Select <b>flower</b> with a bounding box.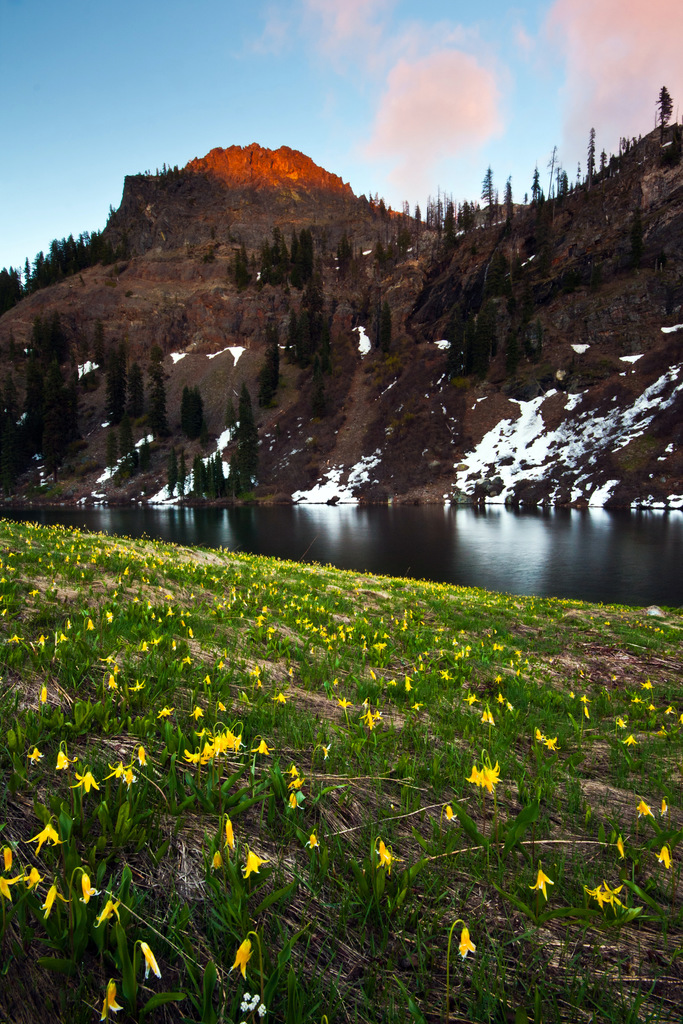
(x1=362, y1=707, x2=378, y2=728).
